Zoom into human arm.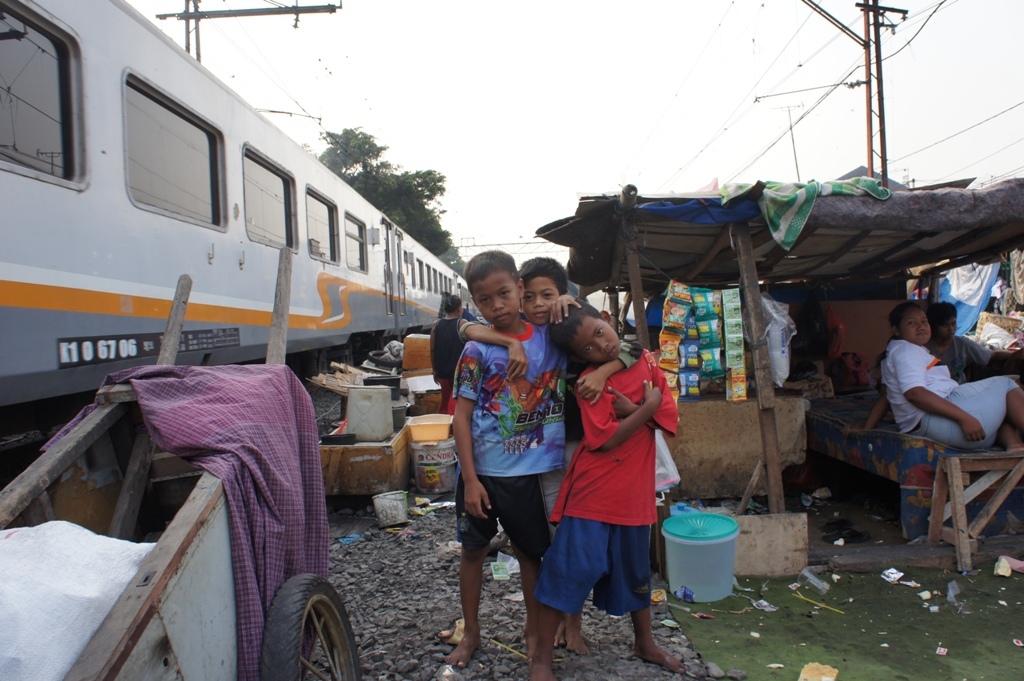
Zoom target: (546,292,582,324).
